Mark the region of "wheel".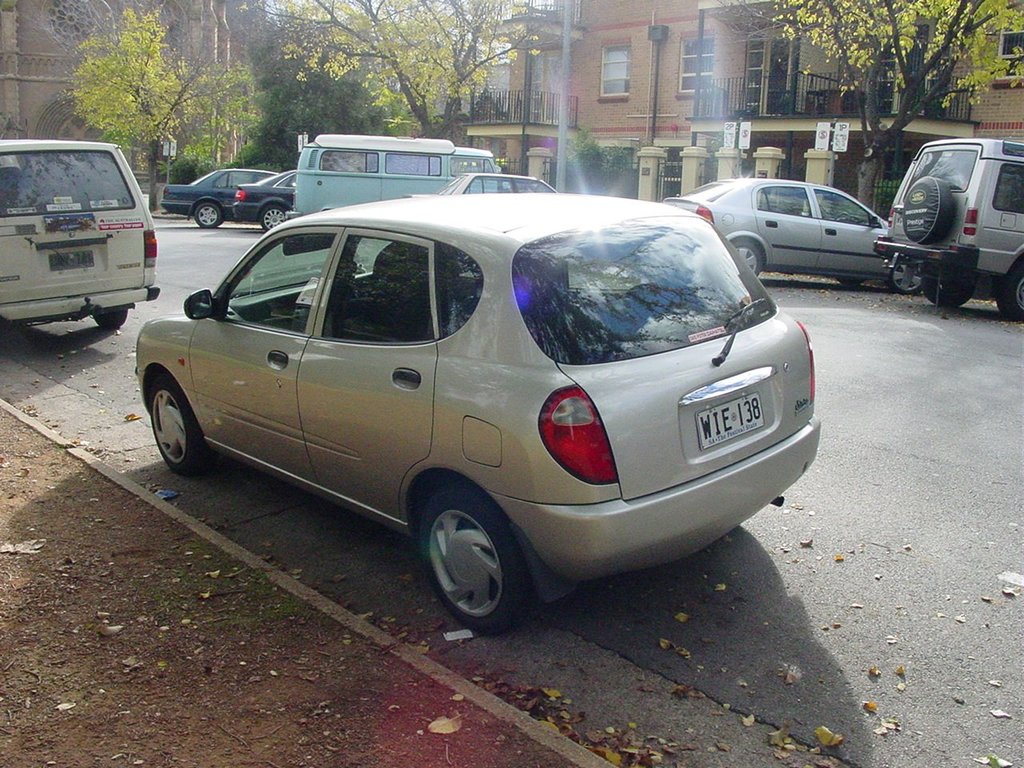
Region: box=[90, 306, 130, 334].
